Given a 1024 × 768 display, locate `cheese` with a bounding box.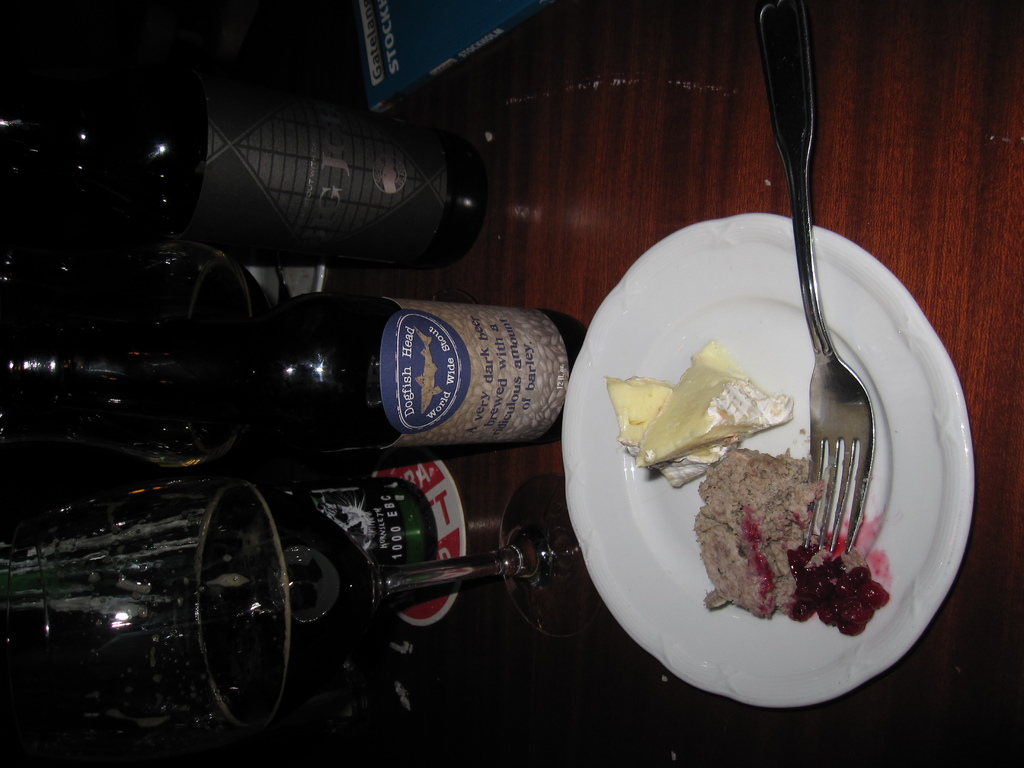
Located: 602,371,737,486.
